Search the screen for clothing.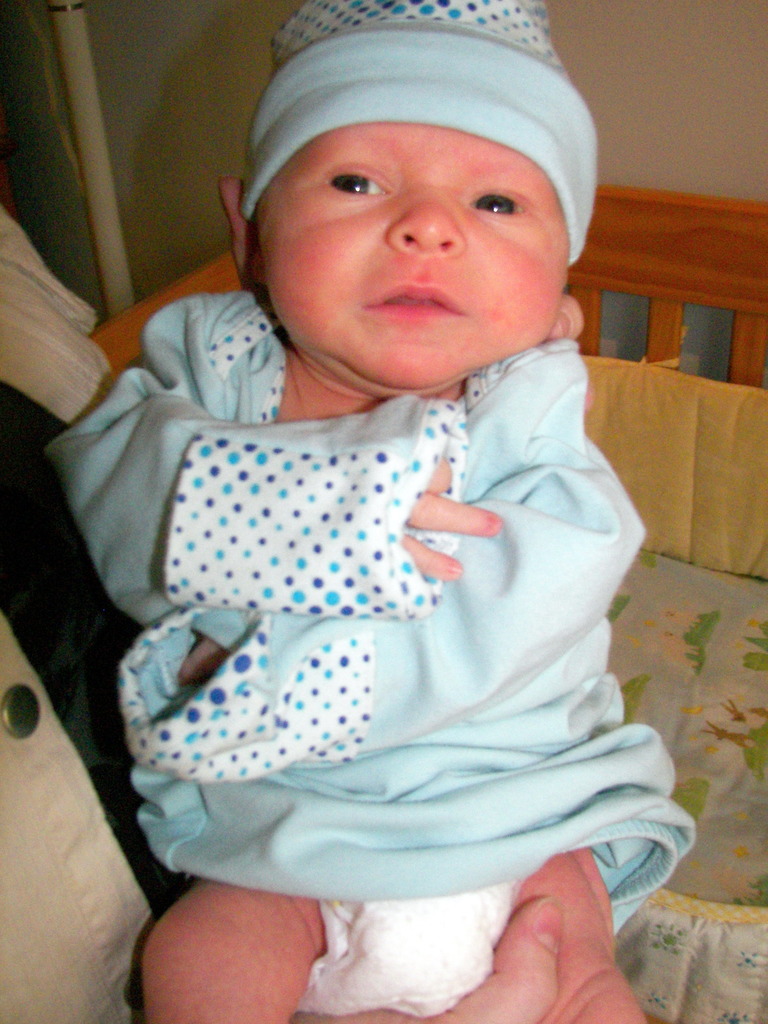
Found at locate(0, 206, 198, 1020).
